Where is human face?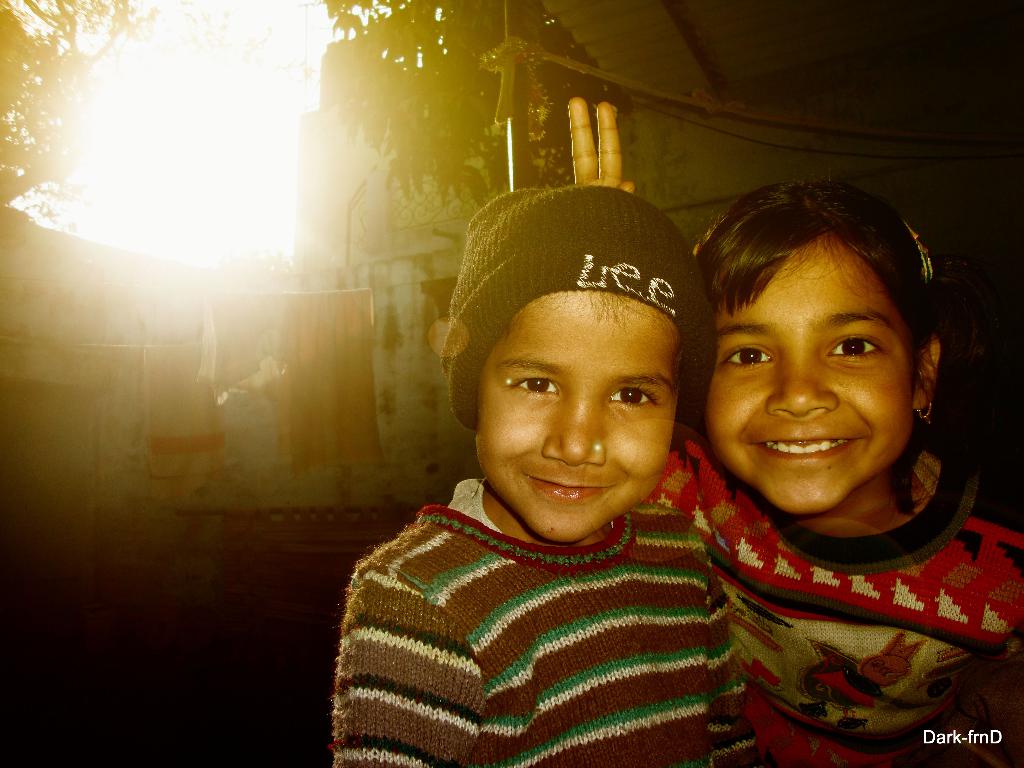
x1=476 y1=291 x2=680 y2=547.
